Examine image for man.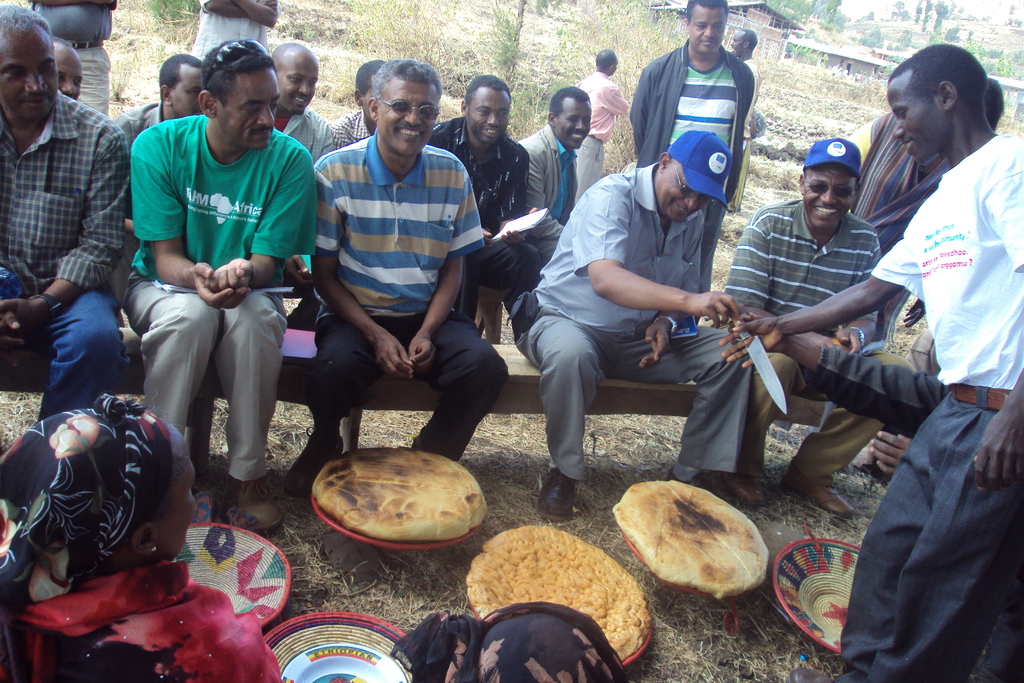
Examination result: <bbox>728, 28, 762, 214</bbox>.
